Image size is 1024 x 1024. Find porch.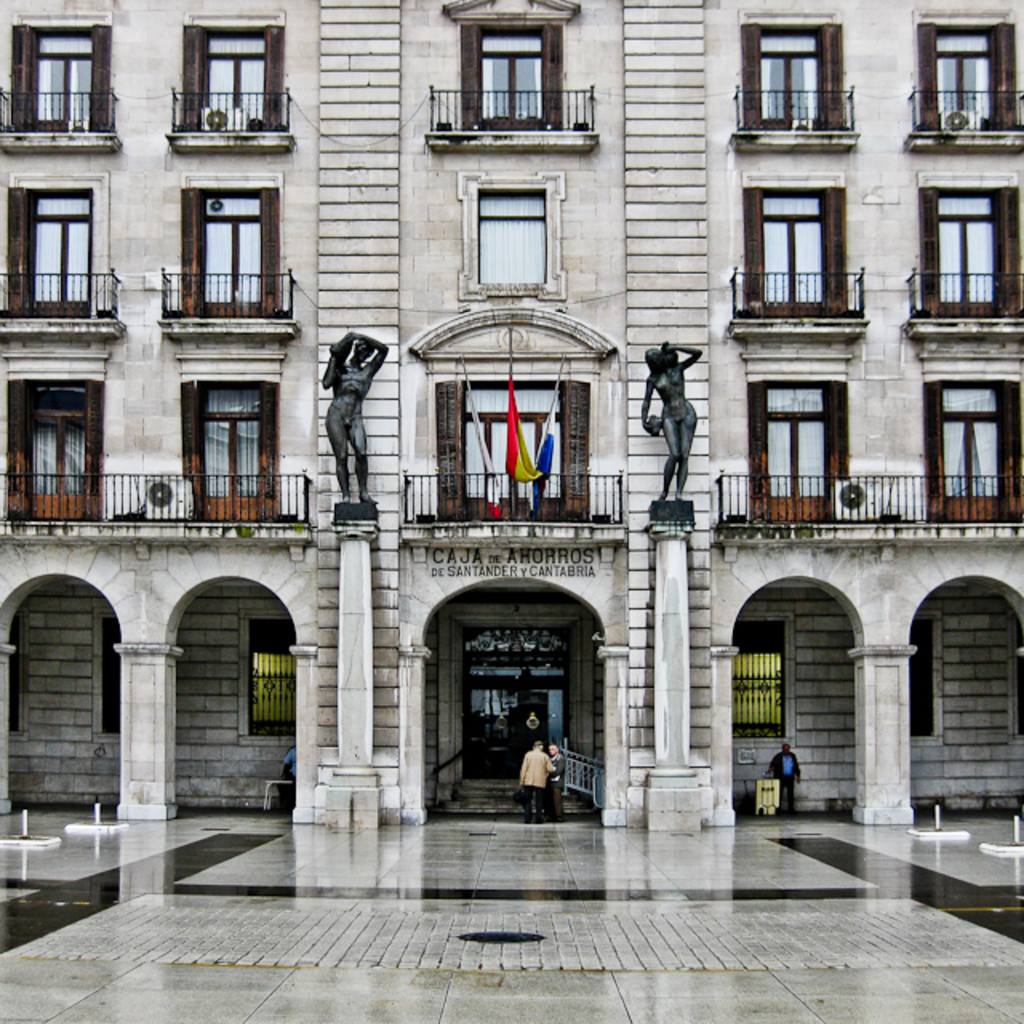
Rect(430, 731, 614, 818).
